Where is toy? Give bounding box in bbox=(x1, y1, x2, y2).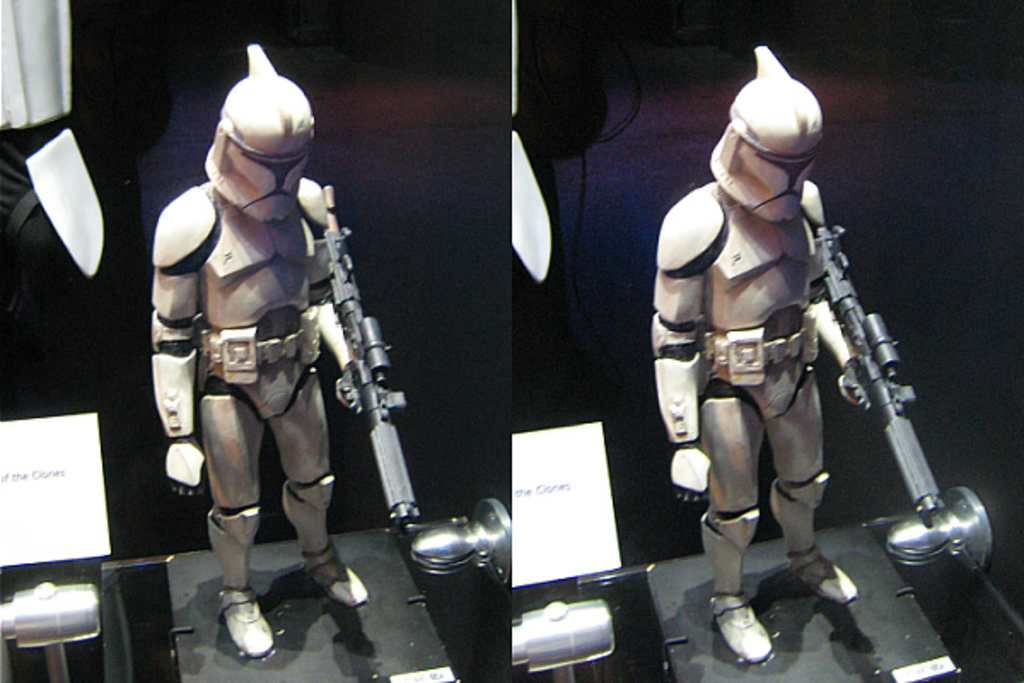
bbox=(643, 44, 1000, 669).
